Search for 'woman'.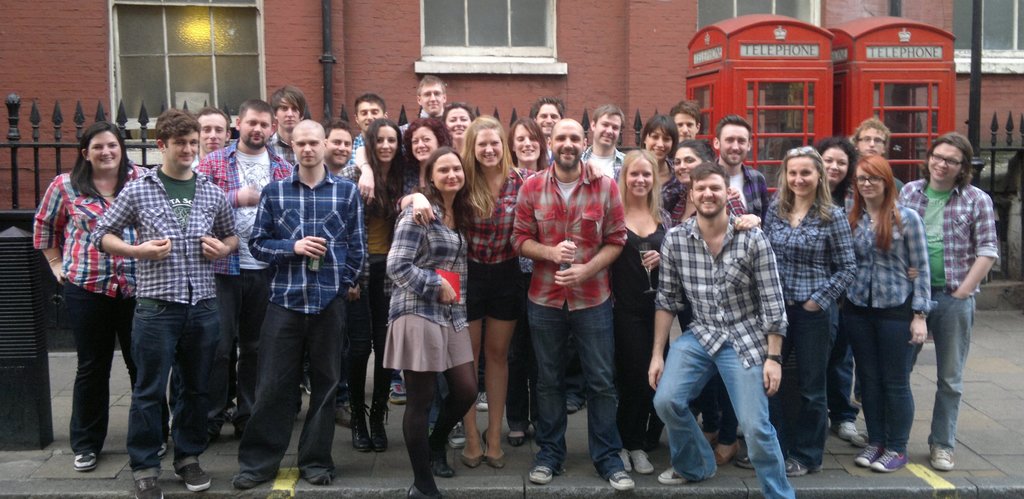
Found at detection(390, 150, 487, 498).
